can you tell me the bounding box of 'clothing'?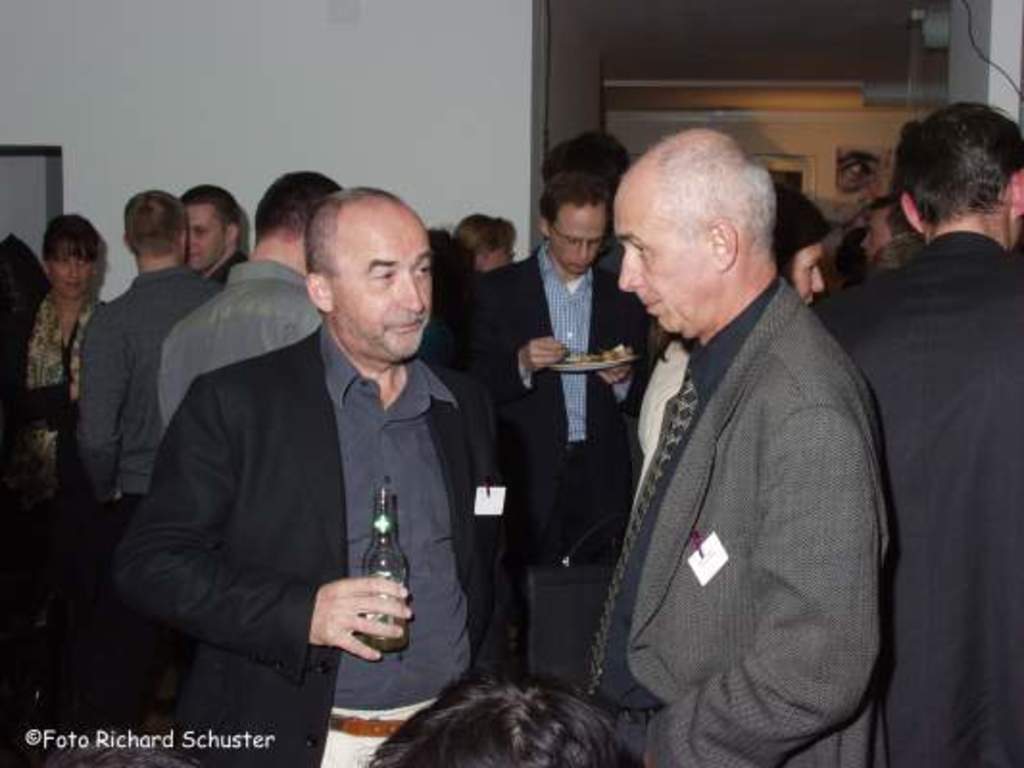
(836,240,1022,766).
